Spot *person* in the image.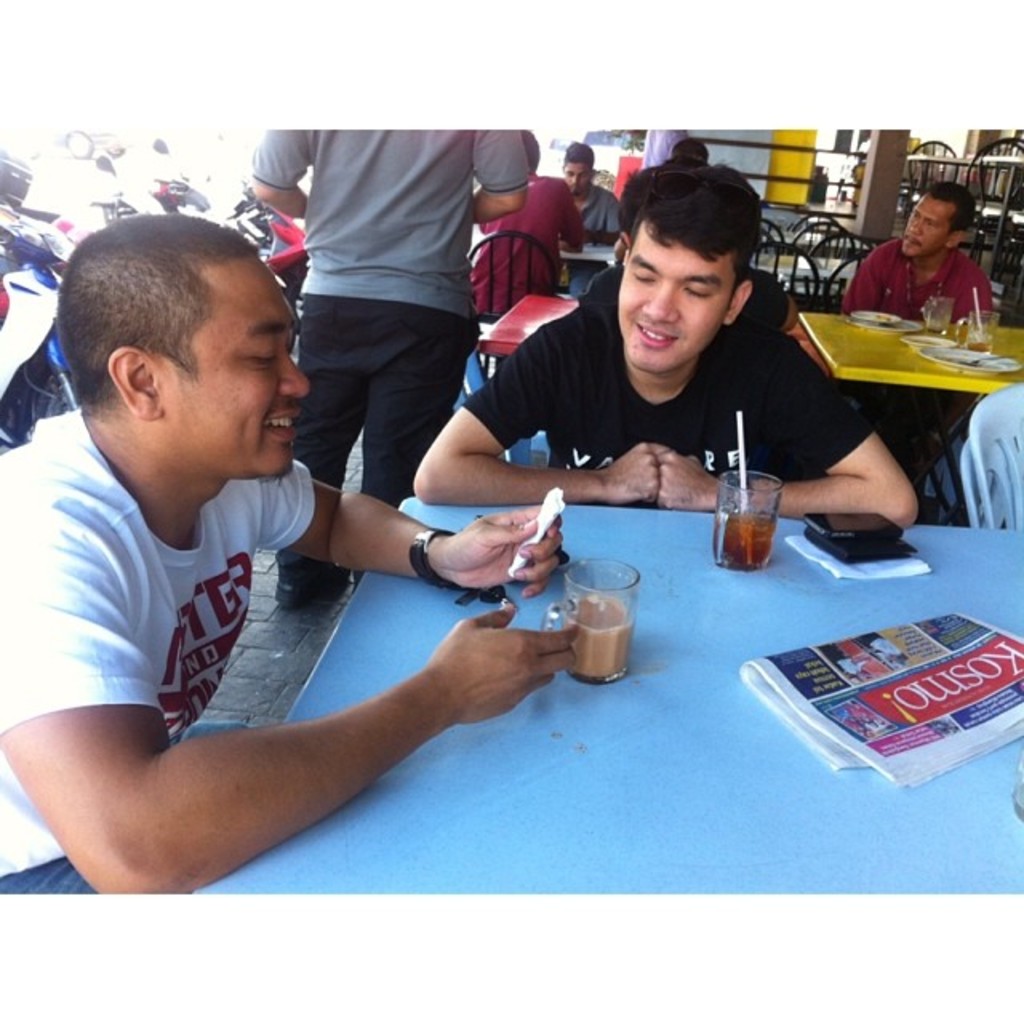
*person* found at box=[834, 176, 1010, 326].
